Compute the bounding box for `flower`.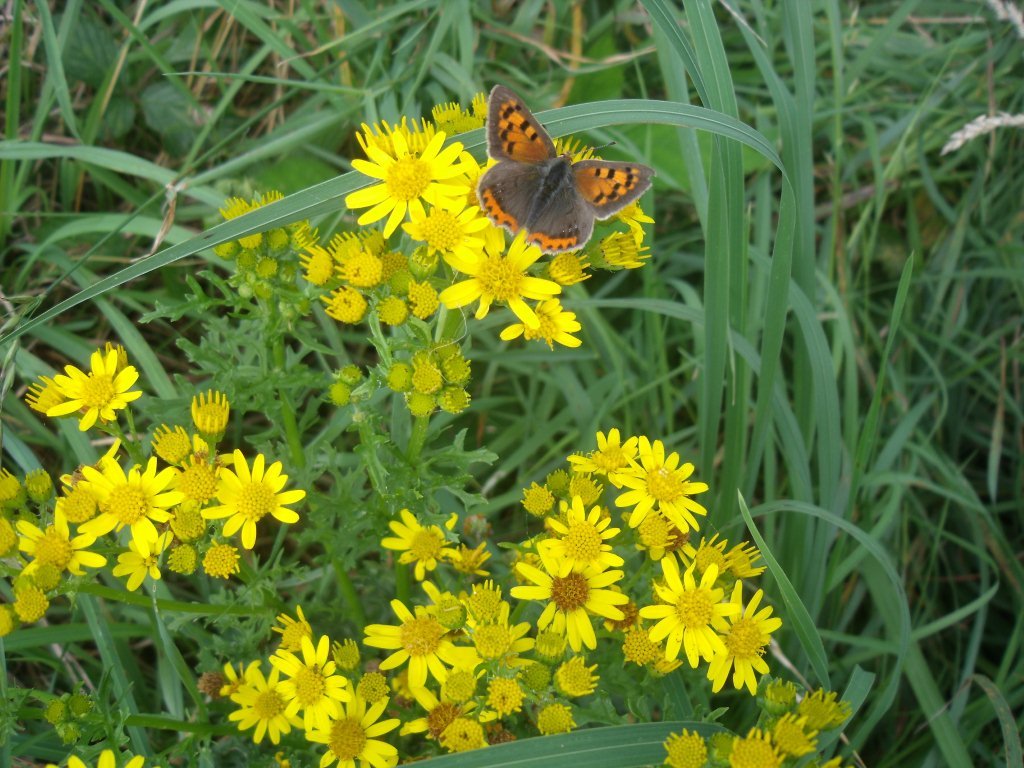
(673,723,723,766).
